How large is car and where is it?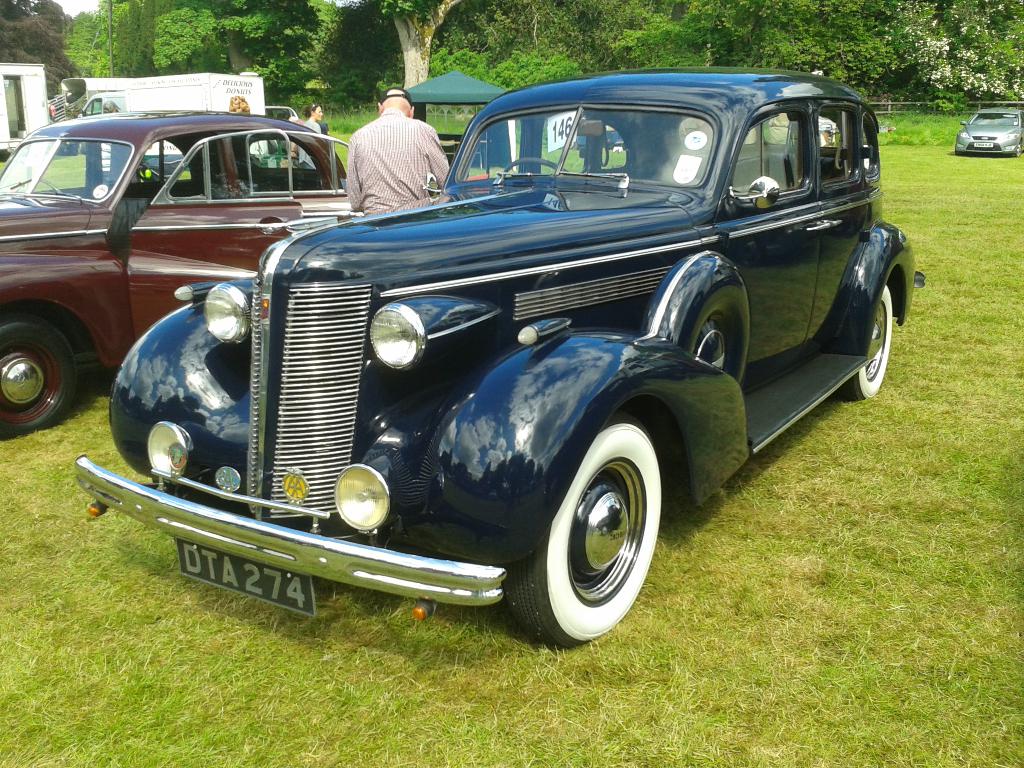
Bounding box: {"left": 65, "top": 64, "right": 926, "bottom": 650}.
